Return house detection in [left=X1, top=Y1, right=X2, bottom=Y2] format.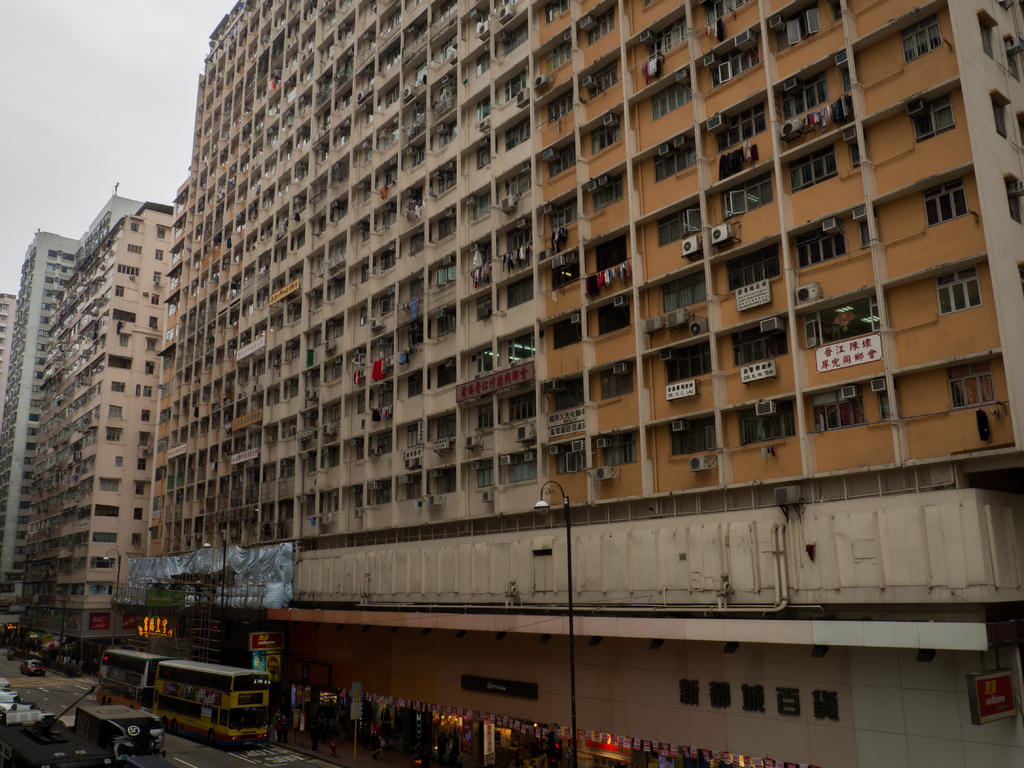
[left=0, top=290, right=15, bottom=404].
